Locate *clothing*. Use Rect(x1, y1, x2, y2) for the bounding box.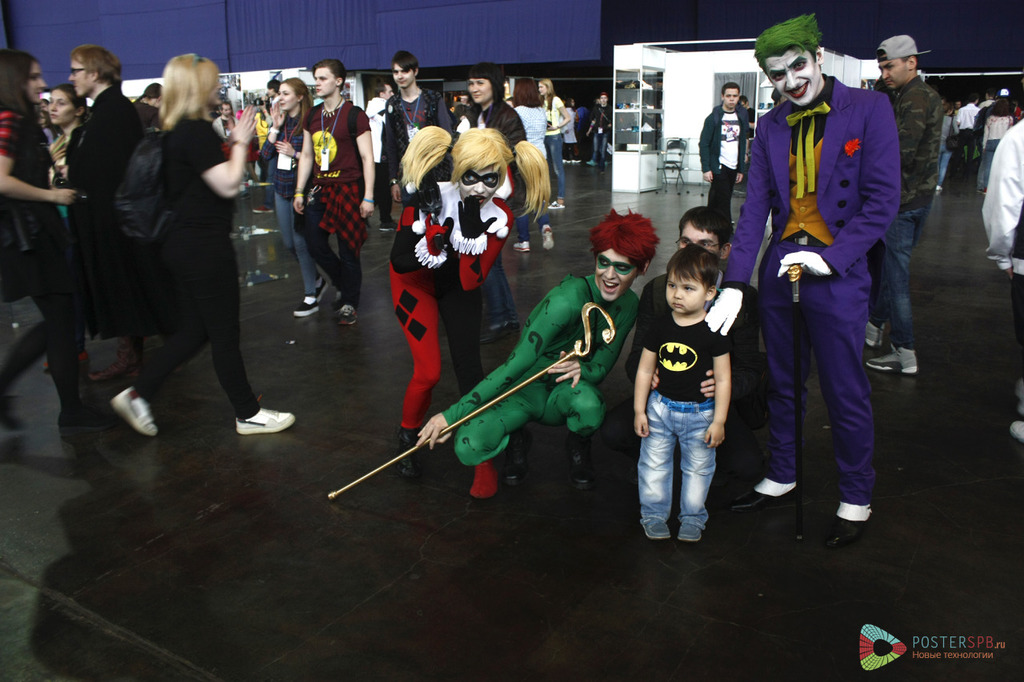
Rect(436, 273, 634, 473).
